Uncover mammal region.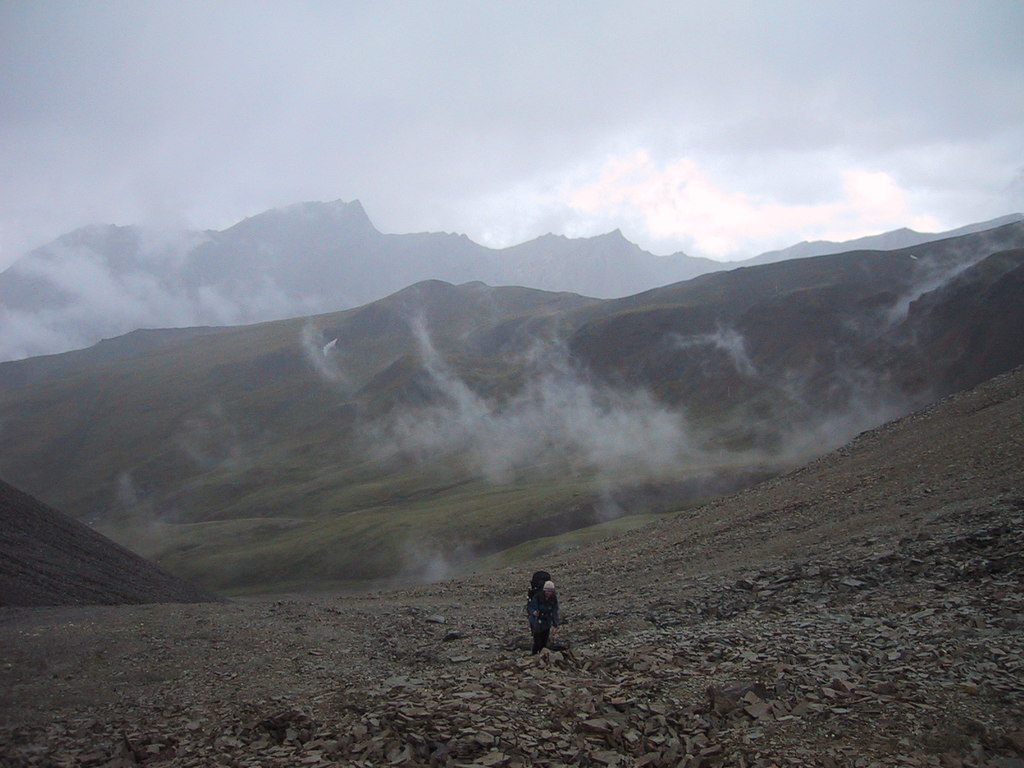
Uncovered: 525:579:561:662.
